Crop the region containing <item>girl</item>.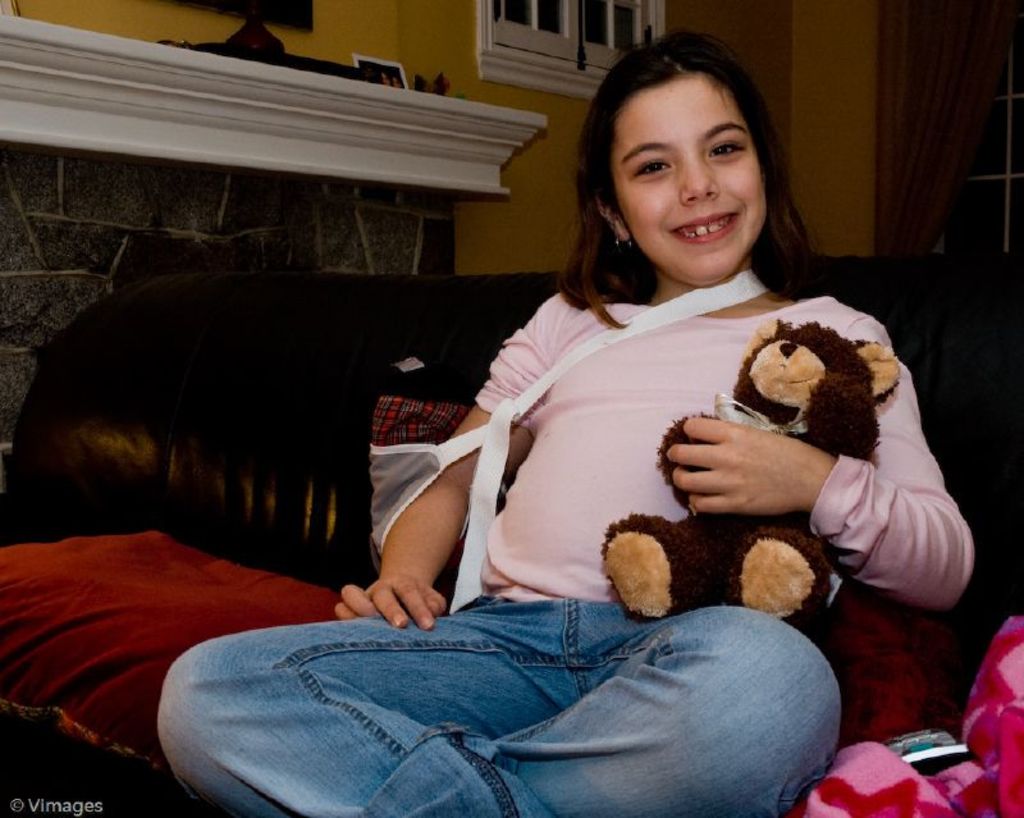
Crop region: (152,26,975,817).
